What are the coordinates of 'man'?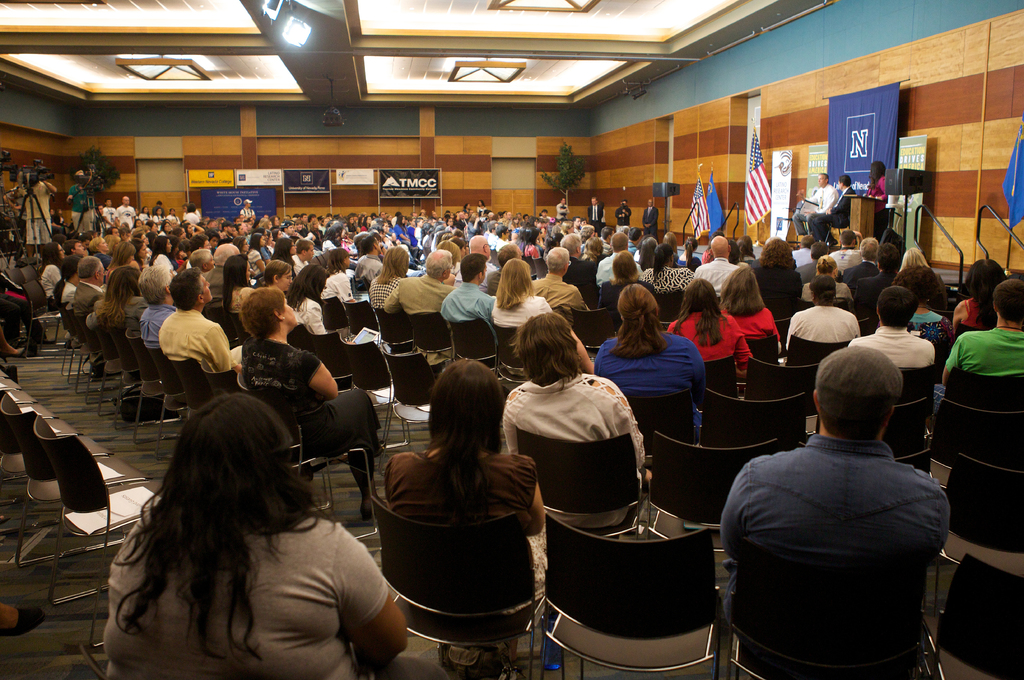
<box>197,244,238,302</box>.
